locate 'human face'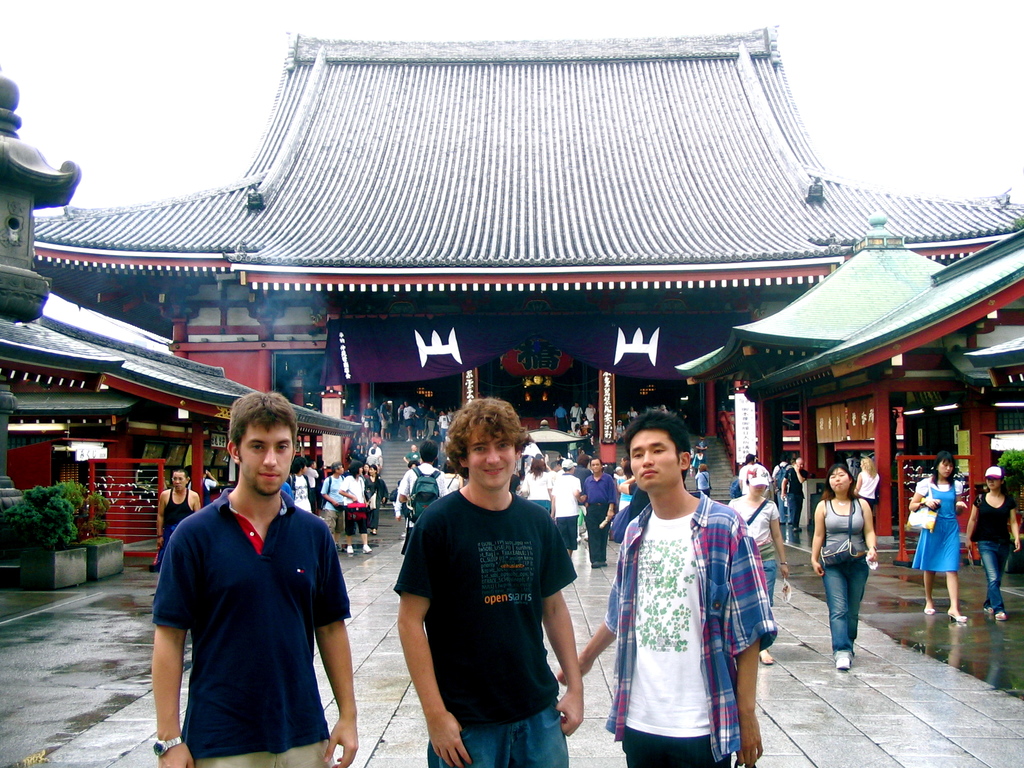
<box>589,462,599,470</box>
